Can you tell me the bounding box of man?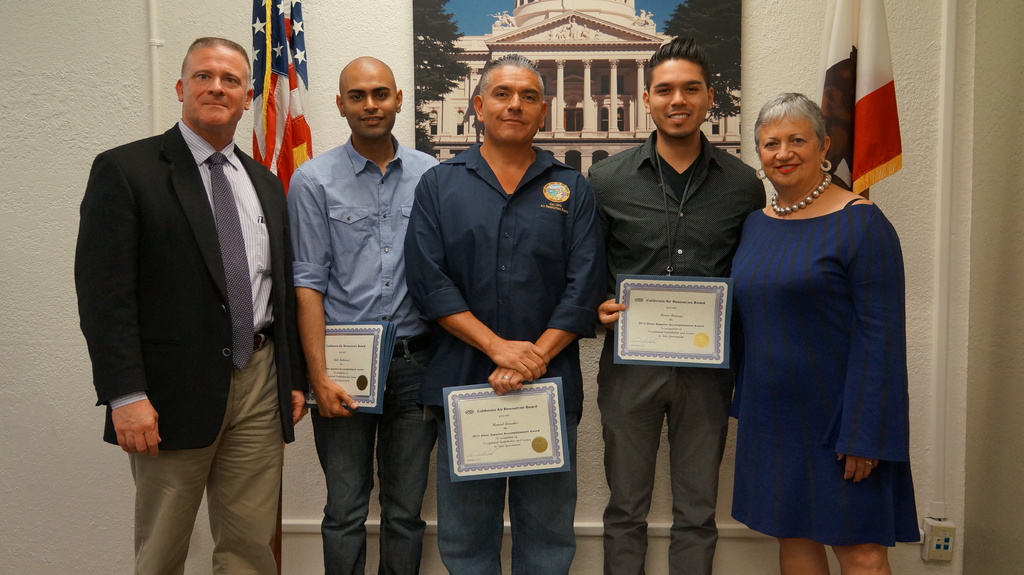
76 20 305 559.
